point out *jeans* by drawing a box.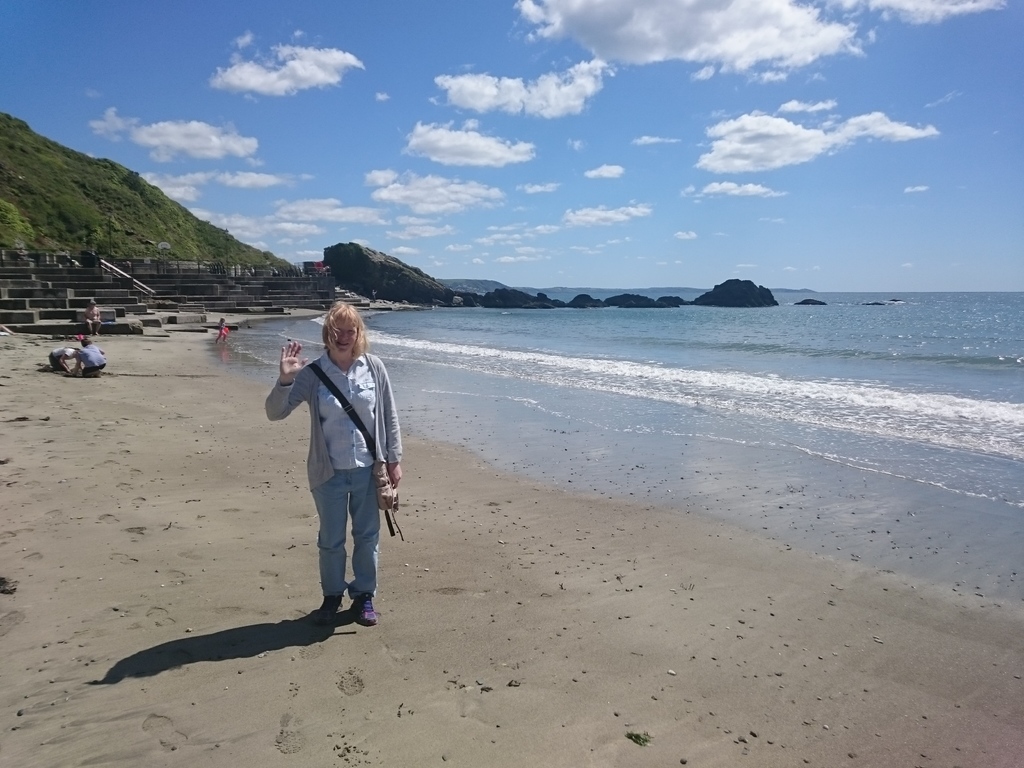
Rect(294, 476, 370, 636).
